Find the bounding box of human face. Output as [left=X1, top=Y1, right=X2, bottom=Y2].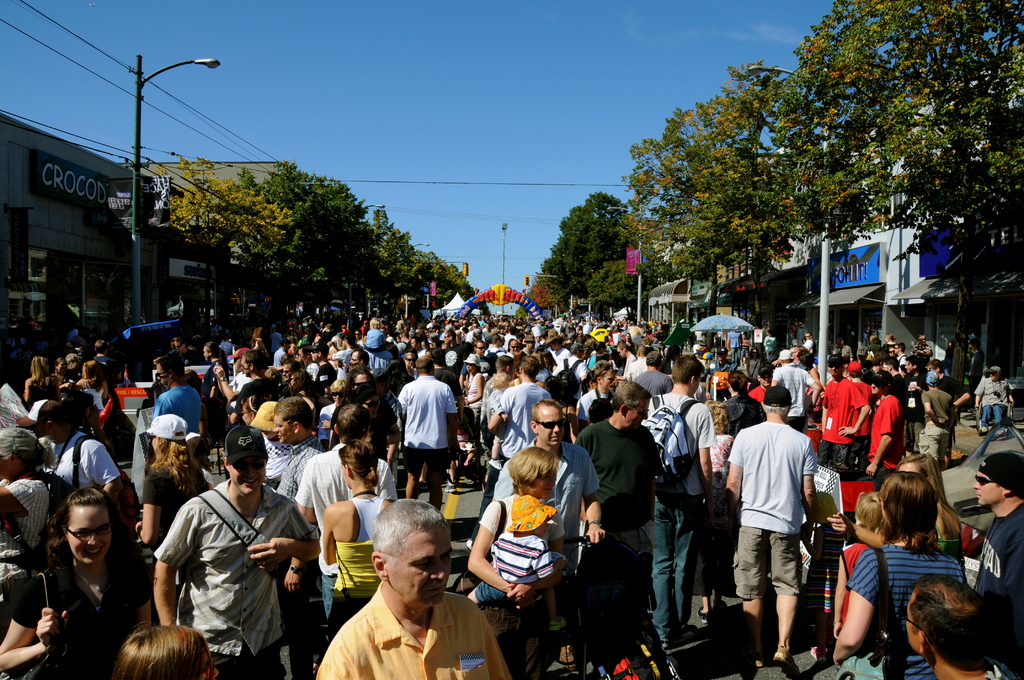
[left=511, top=339, right=518, bottom=352].
